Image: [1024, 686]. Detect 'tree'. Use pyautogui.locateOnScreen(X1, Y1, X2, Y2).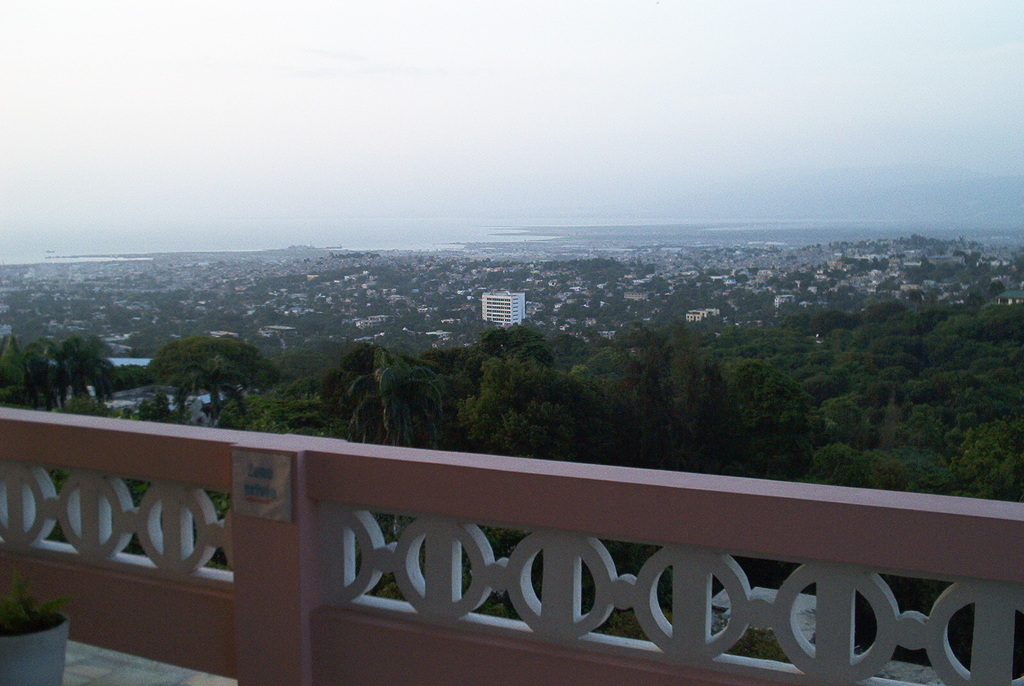
pyautogui.locateOnScreen(110, 325, 276, 413).
